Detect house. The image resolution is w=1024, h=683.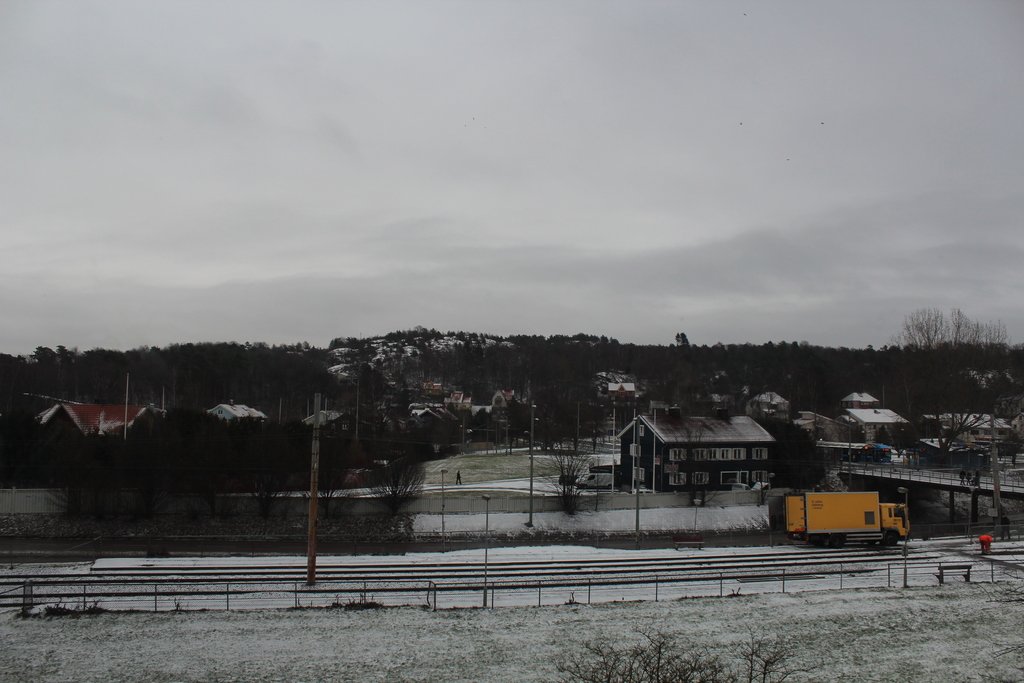
Rect(939, 407, 1006, 444).
